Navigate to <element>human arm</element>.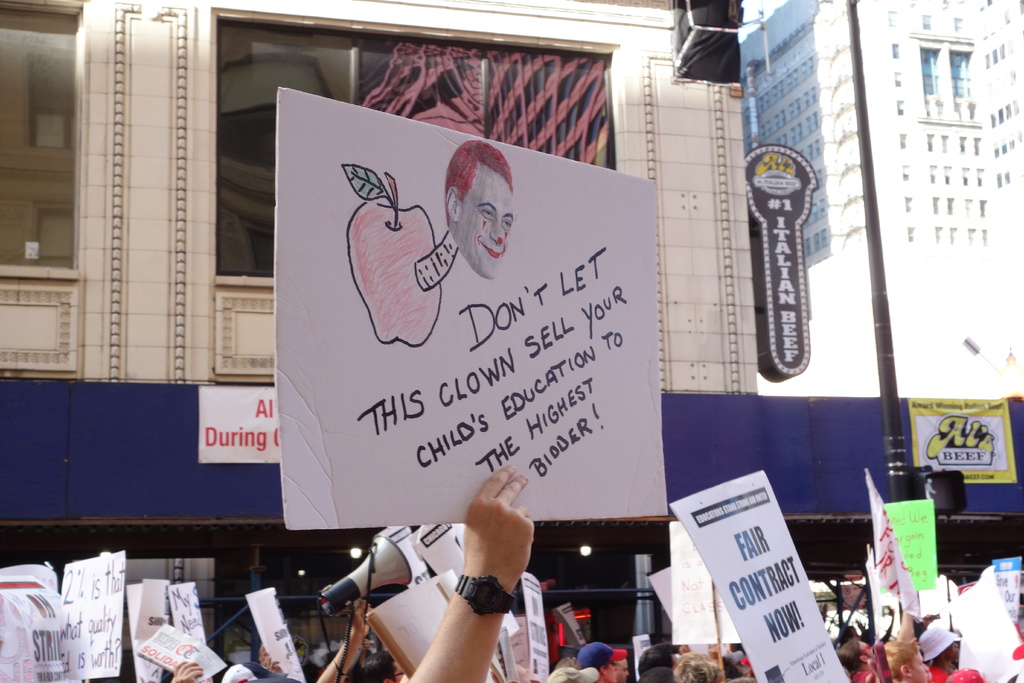
Navigation target: (x1=862, y1=639, x2=888, y2=682).
